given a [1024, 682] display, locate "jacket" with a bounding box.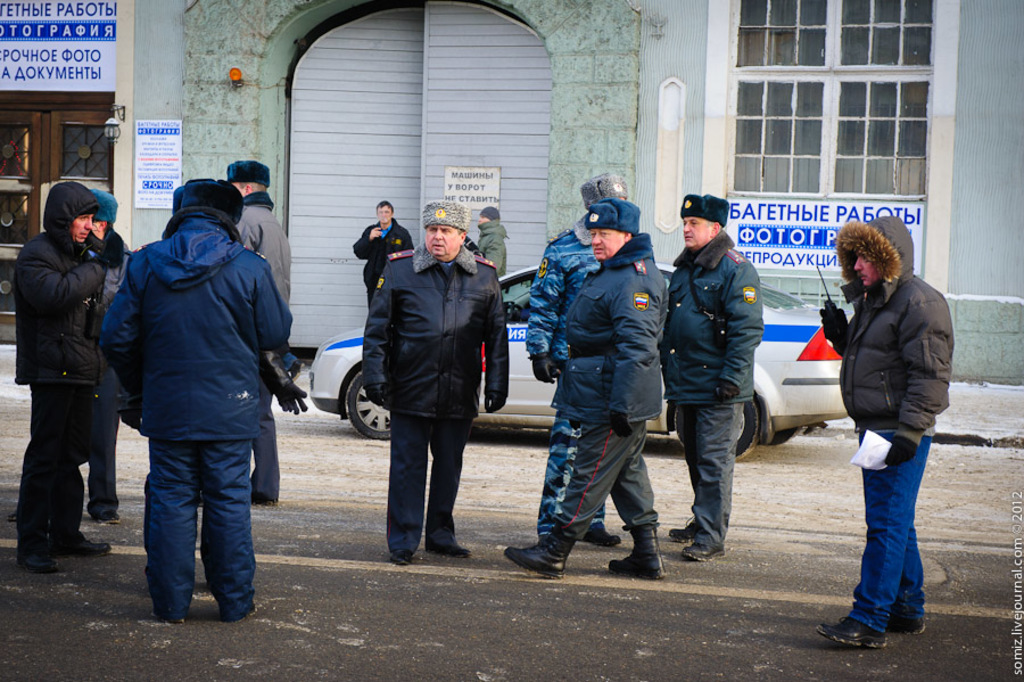
Located: pyautogui.locateOnScreen(553, 231, 667, 426).
